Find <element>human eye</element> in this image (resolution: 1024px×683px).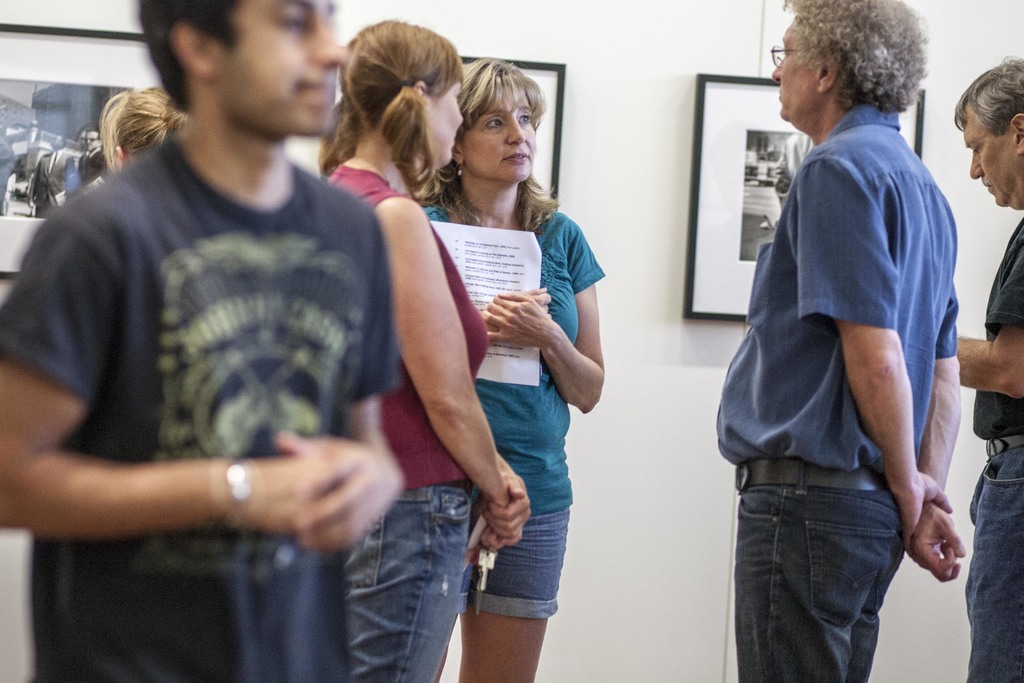
bbox(275, 6, 306, 33).
